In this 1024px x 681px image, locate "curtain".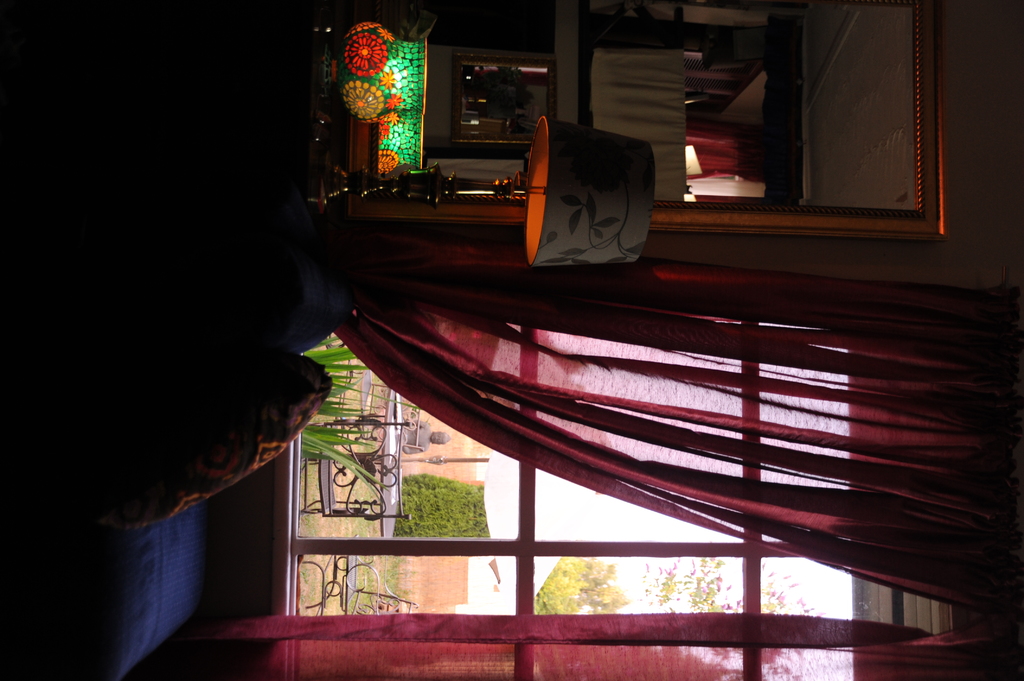
Bounding box: 686 115 774 188.
